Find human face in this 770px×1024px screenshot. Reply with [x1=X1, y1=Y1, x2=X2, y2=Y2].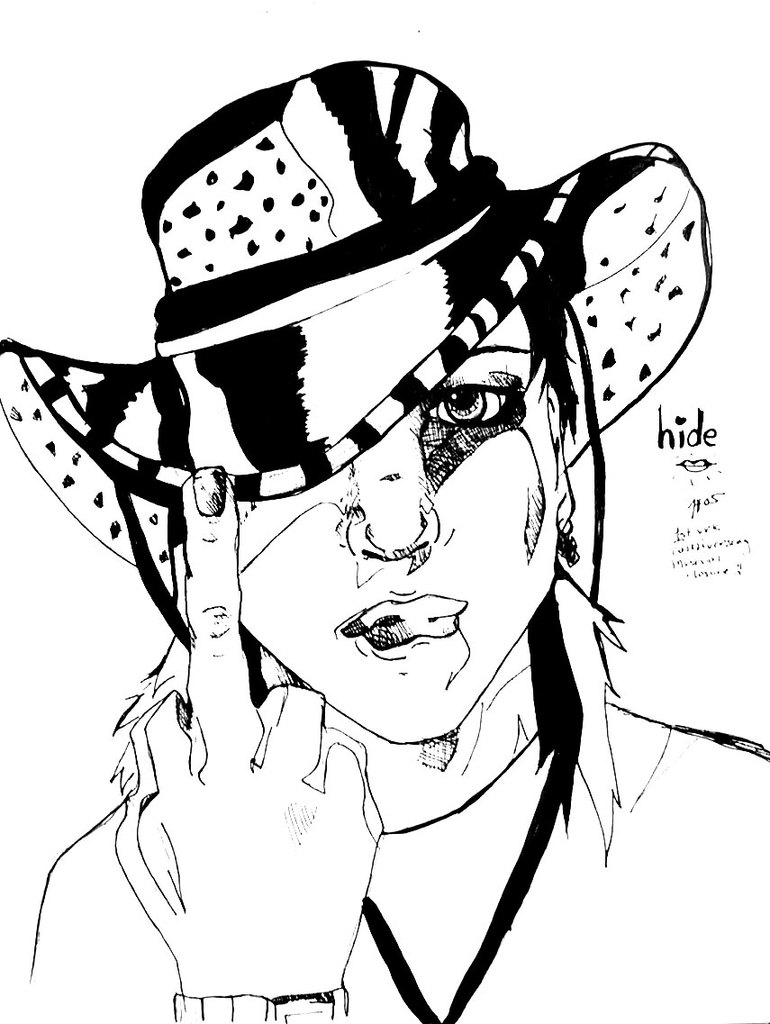
[x1=241, y1=310, x2=574, y2=745].
